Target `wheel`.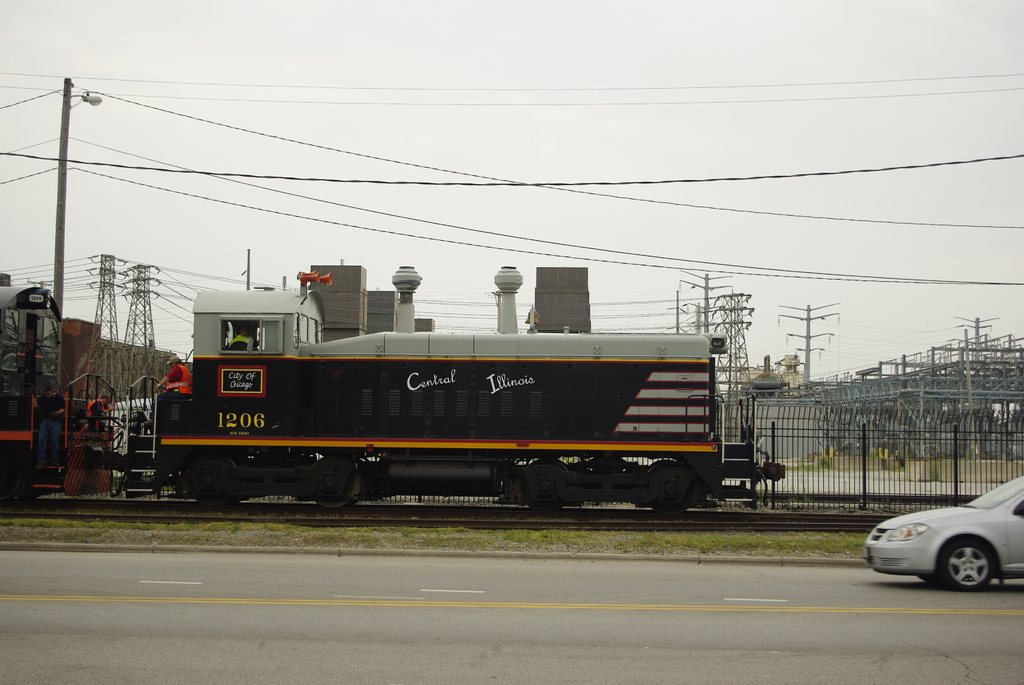
Target region: rect(934, 537, 998, 594).
